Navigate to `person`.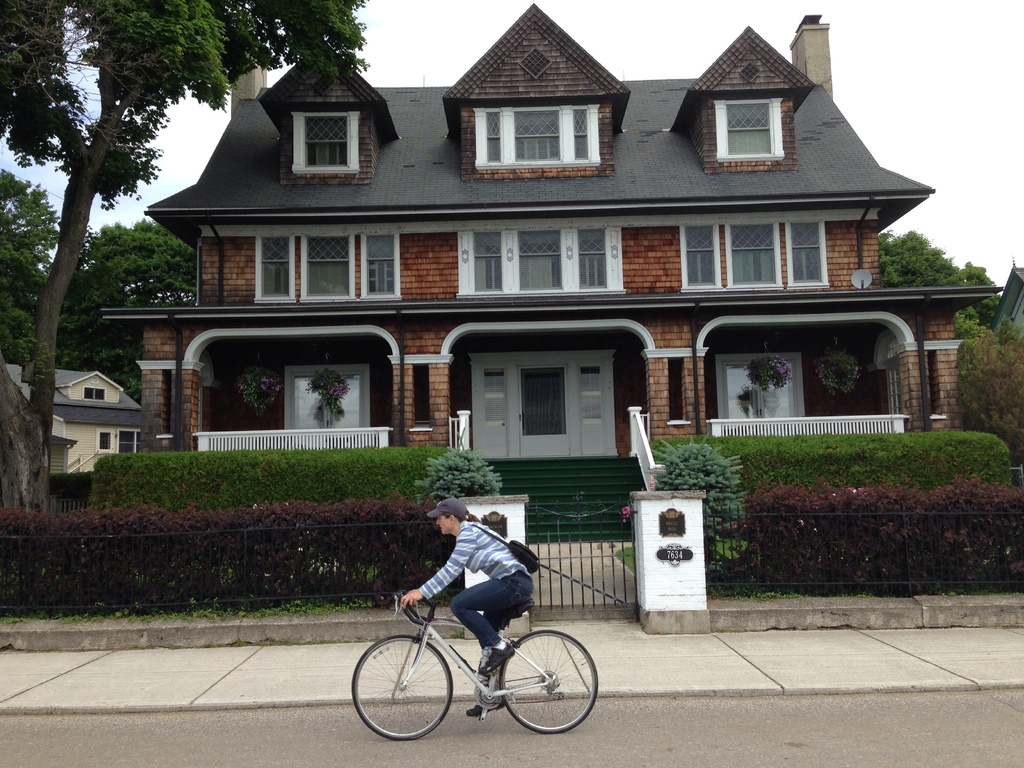
Navigation target: [x1=398, y1=497, x2=538, y2=715].
